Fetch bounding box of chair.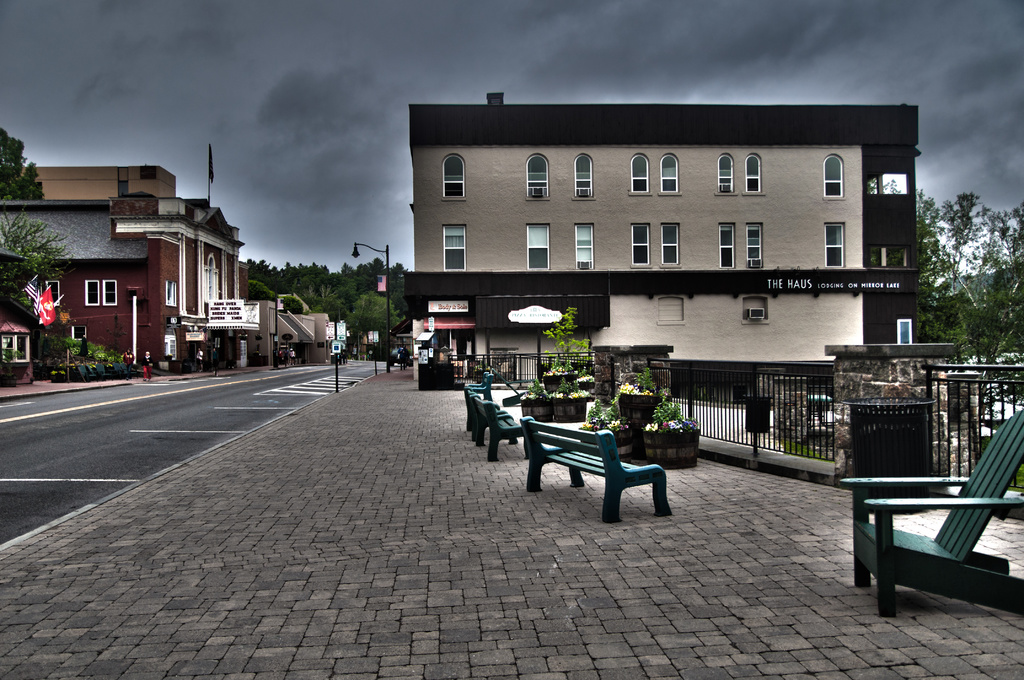
Bbox: [left=851, top=445, right=1023, bottom=616].
